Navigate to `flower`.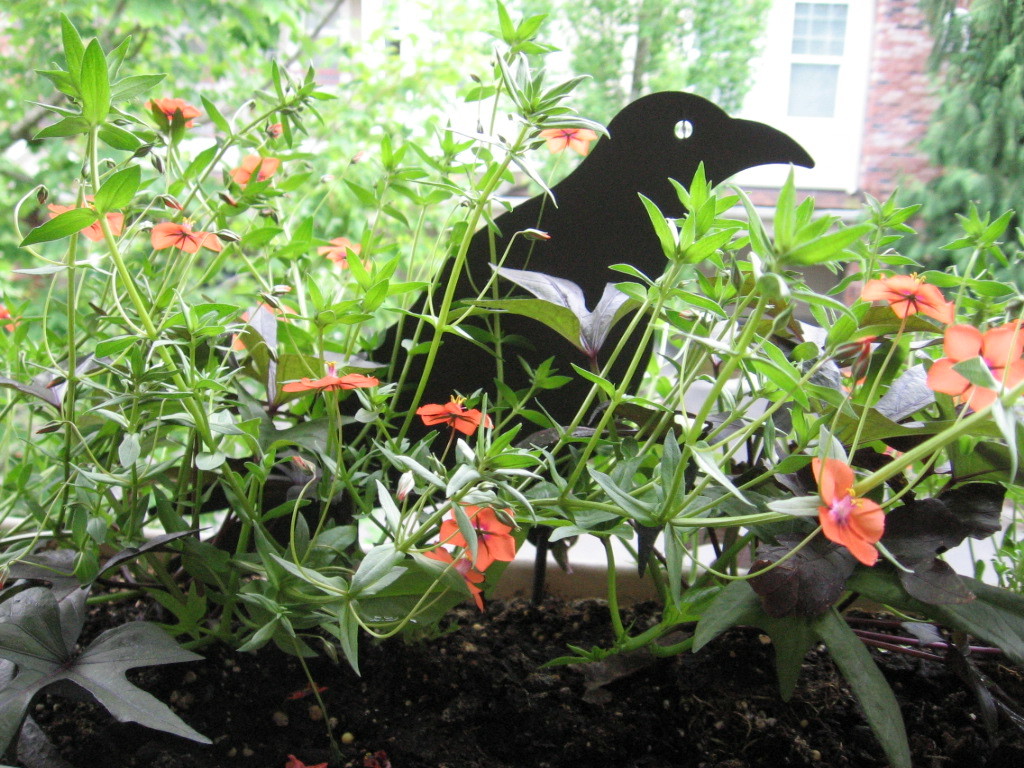
Navigation target: (left=427, top=546, right=485, bottom=611).
